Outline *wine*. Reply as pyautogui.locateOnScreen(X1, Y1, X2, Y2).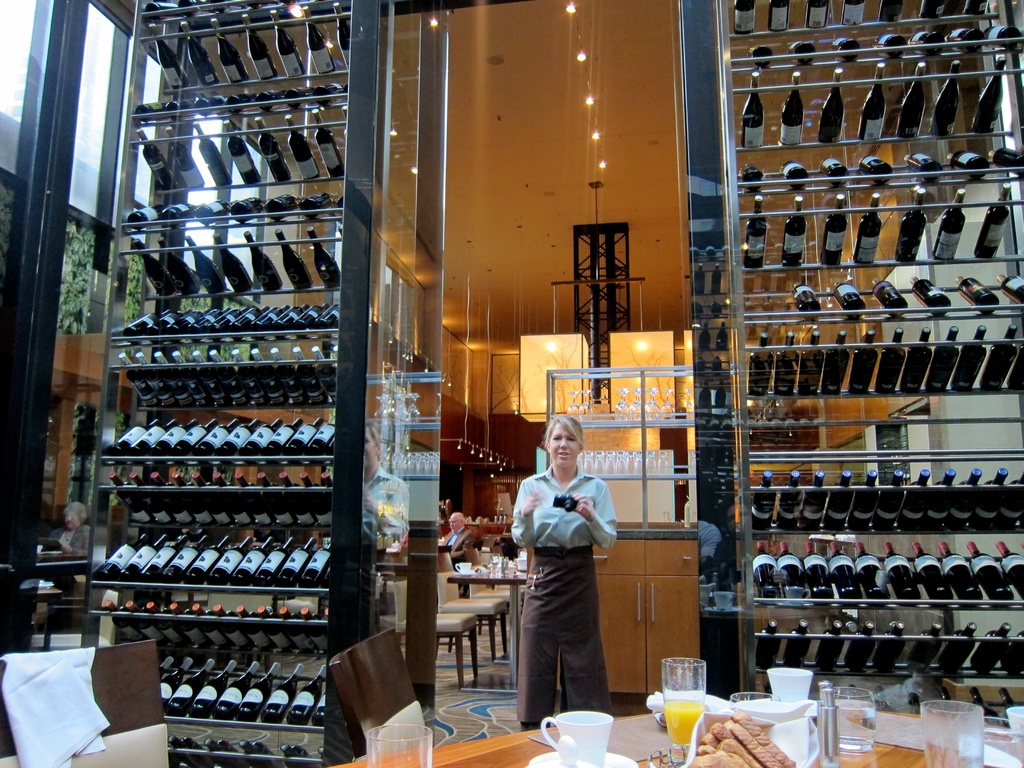
pyautogui.locateOnScreen(214, 661, 257, 719).
